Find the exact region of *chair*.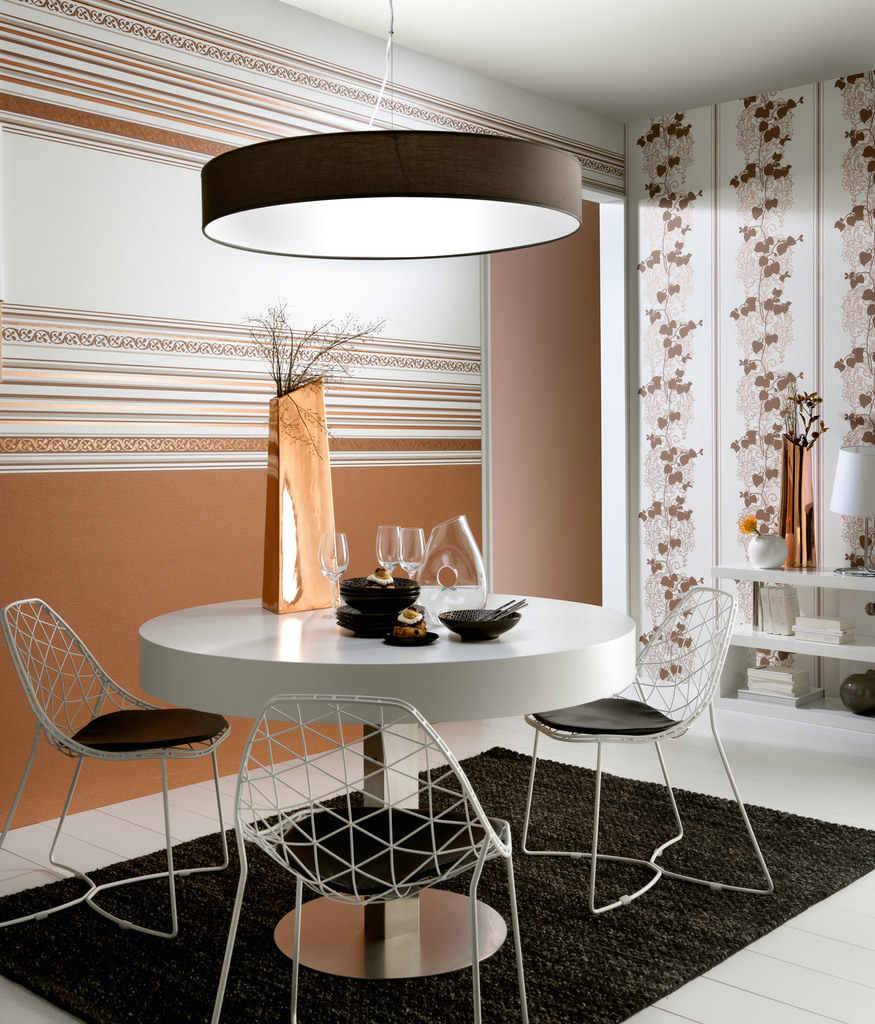
Exact region: bbox(200, 689, 536, 1023).
